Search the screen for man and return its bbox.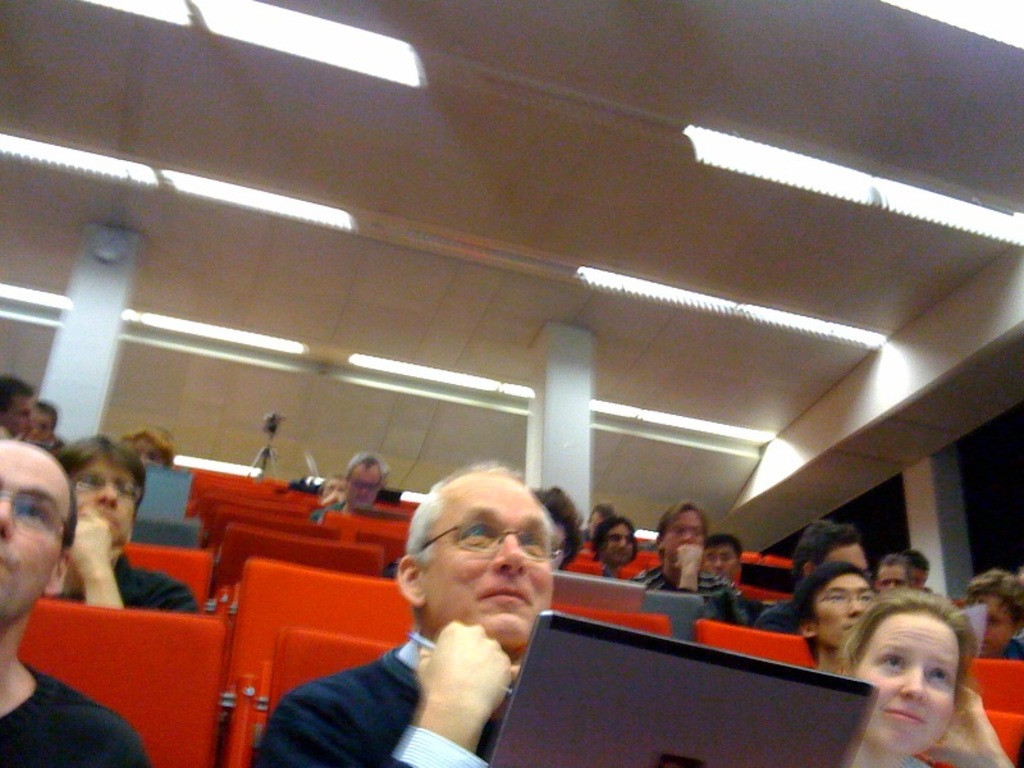
Found: x1=591, y1=516, x2=635, y2=576.
